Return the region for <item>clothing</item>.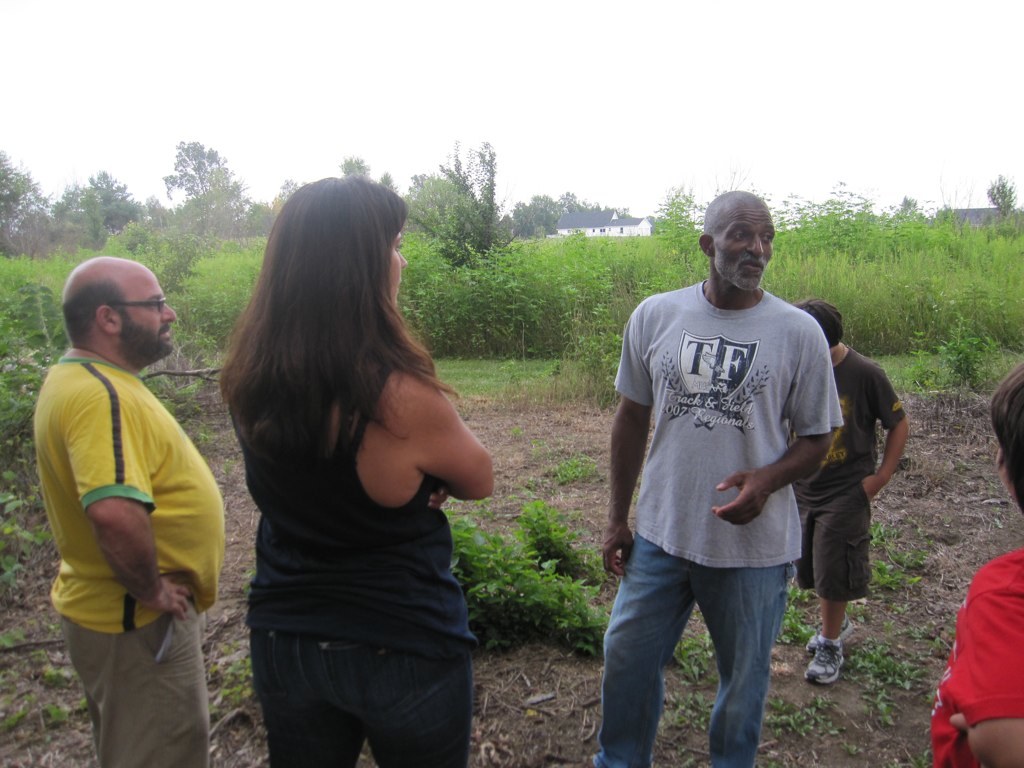
BBox(26, 309, 213, 730).
